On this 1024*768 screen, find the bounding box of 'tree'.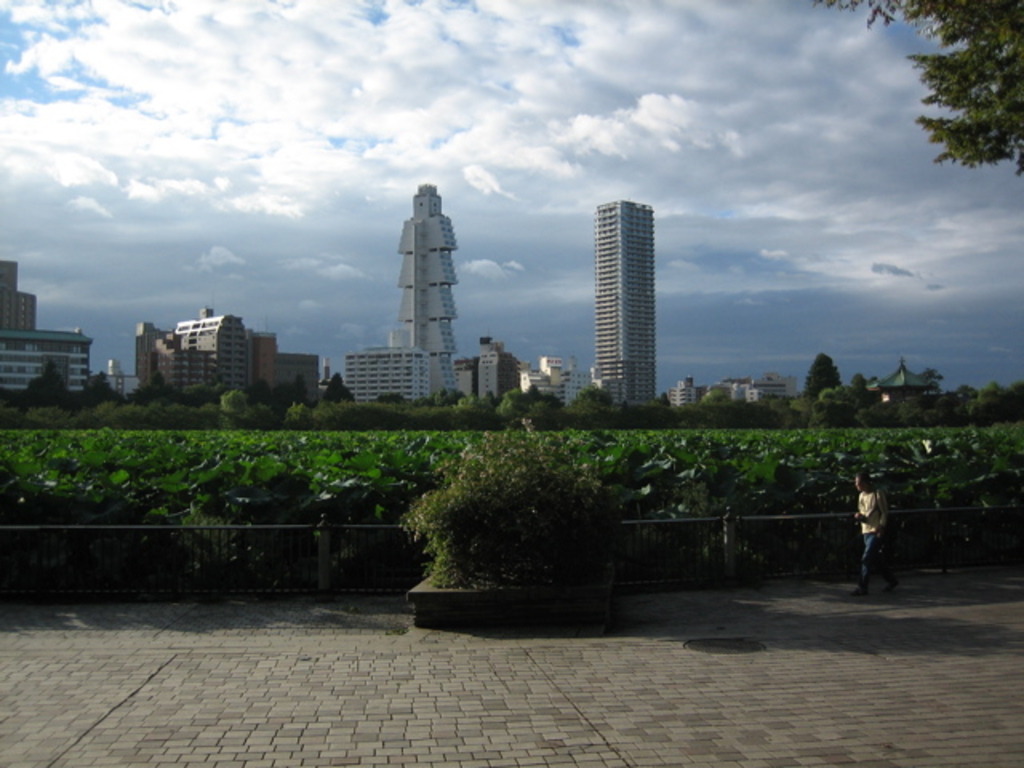
Bounding box: select_region(909, 394, 944, 427).
